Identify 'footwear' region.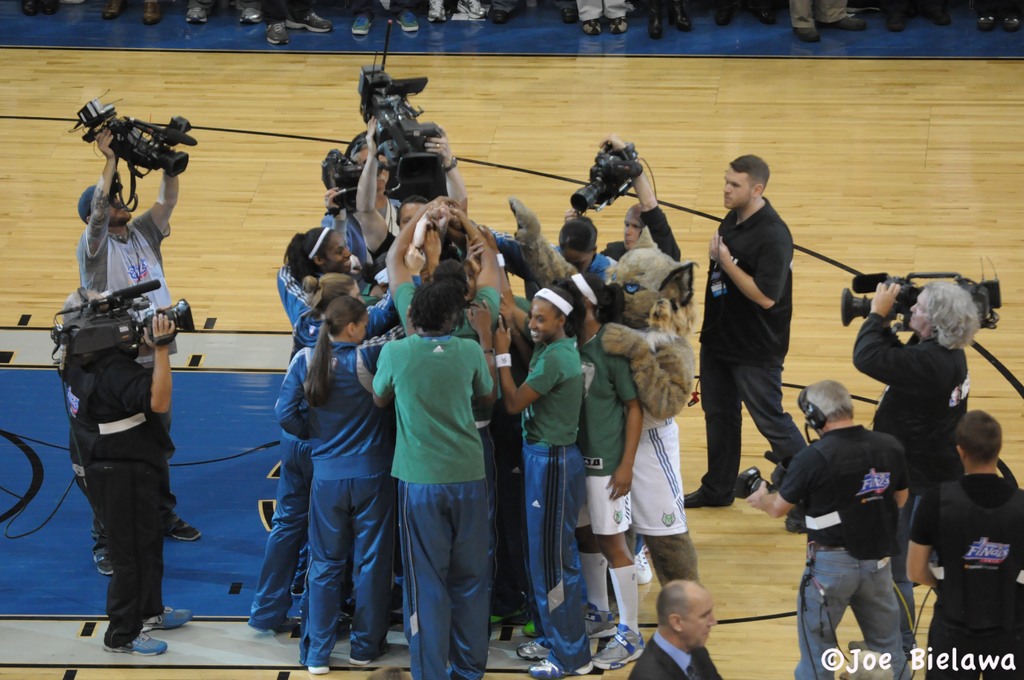
Region: select_region(886, 13, 907, 33).
